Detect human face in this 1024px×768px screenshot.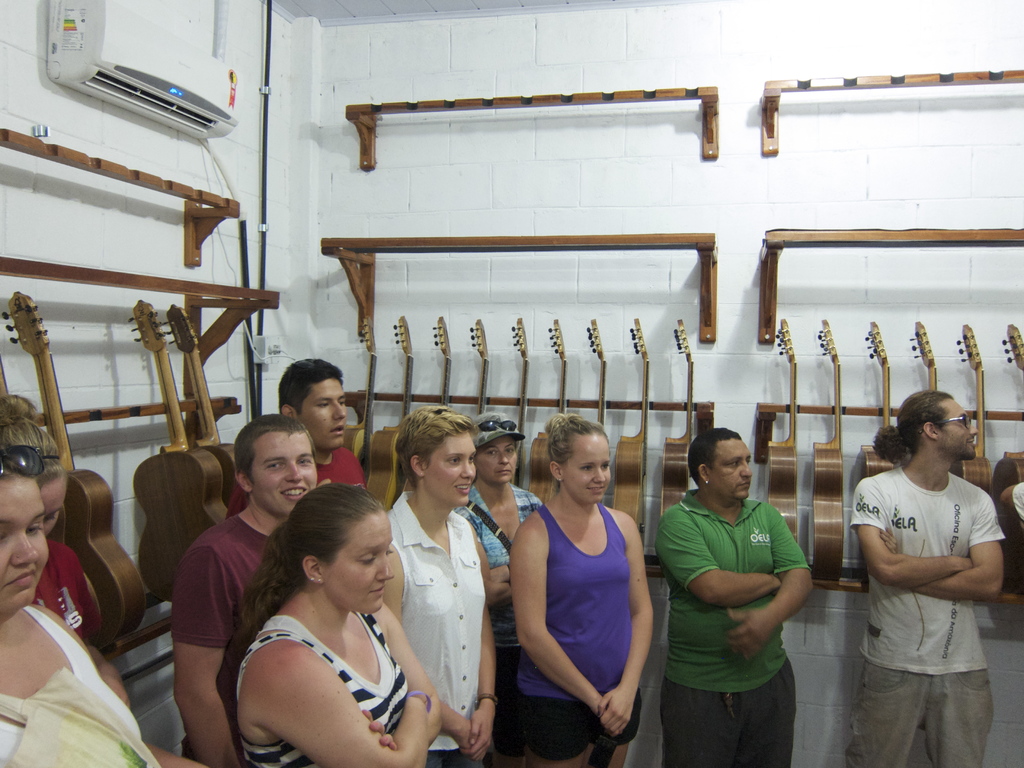
Detection: 428, 434, 477, 505.
